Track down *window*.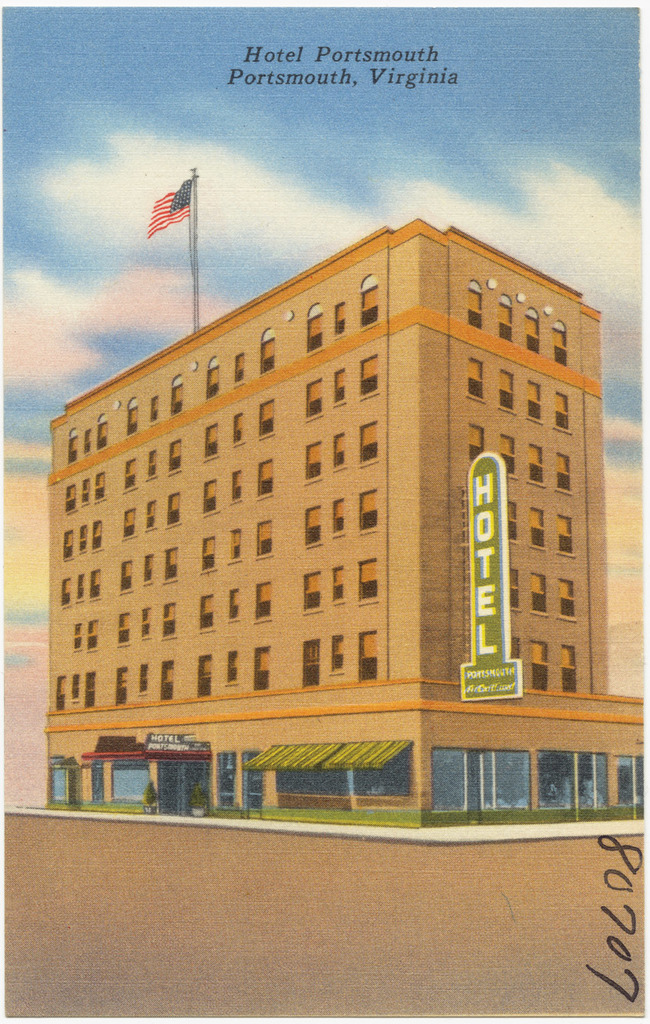
Tracked to <bbox>560, 457, 576, 492</bbox>.
